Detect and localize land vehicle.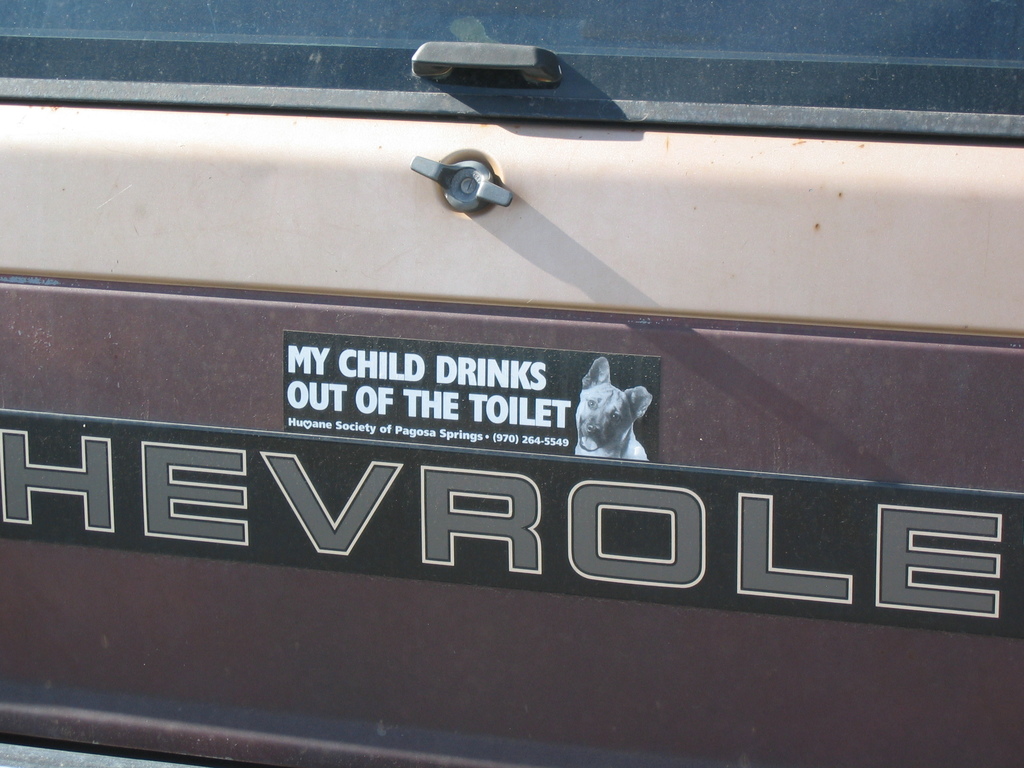
Localized at <region>0, 0, 1023, 767</region>.
